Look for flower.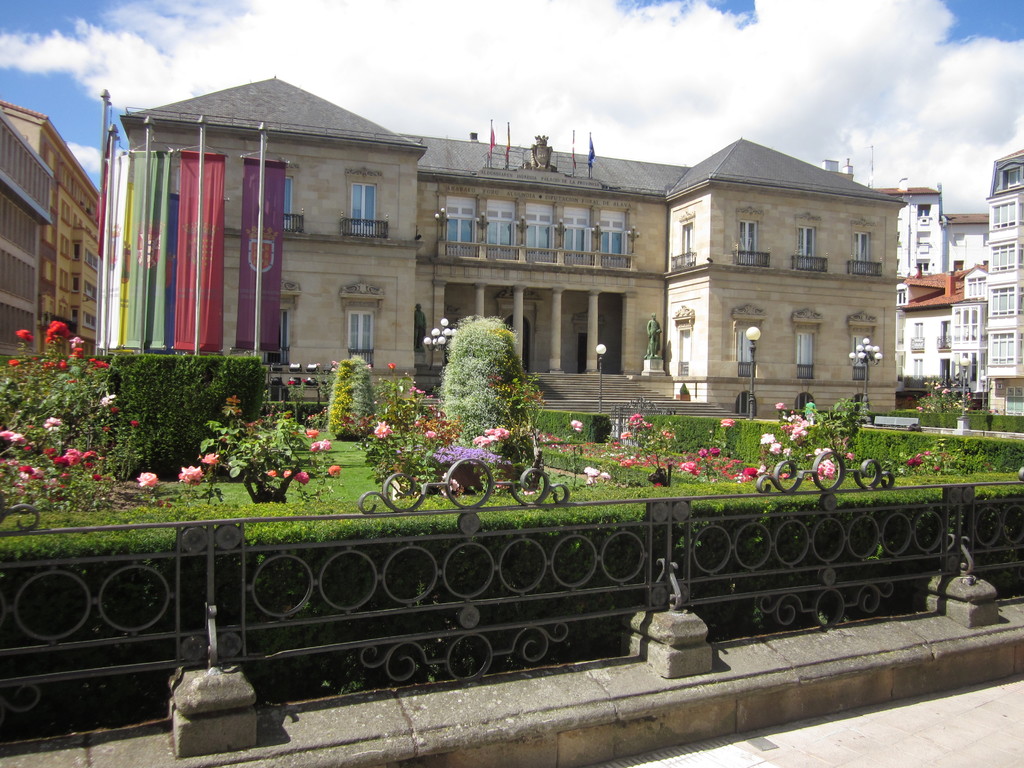
Found: [x1=31, y1=356, x2=38, y2=362].
